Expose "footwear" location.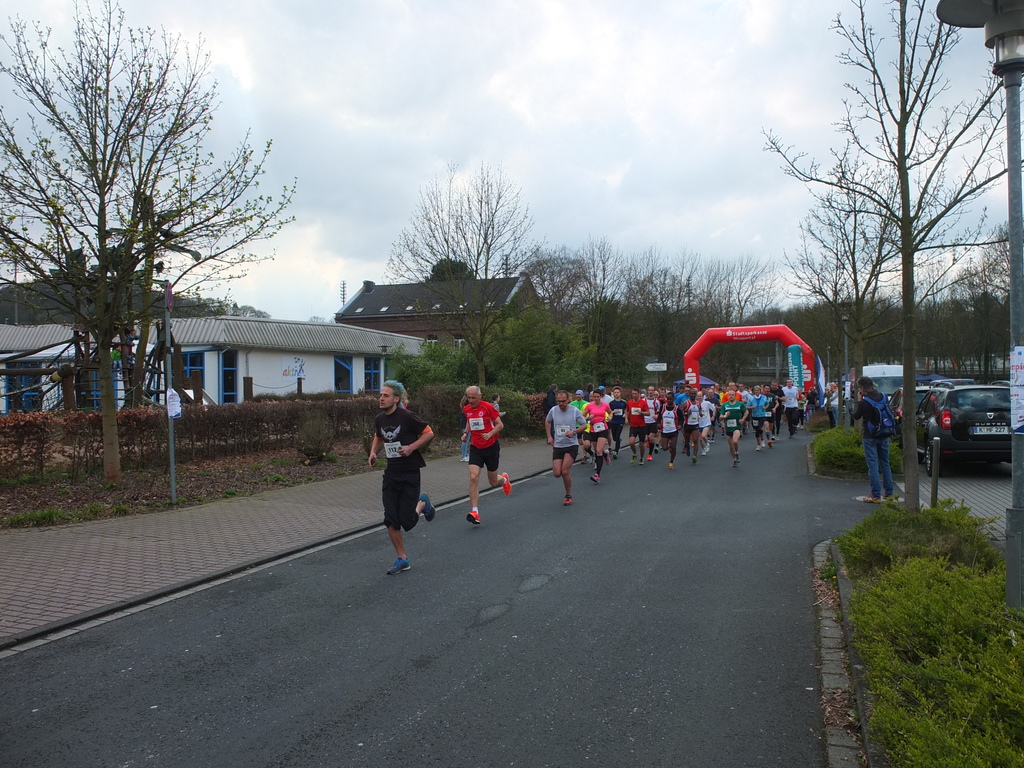
Exposed at [682,449,685,452].
